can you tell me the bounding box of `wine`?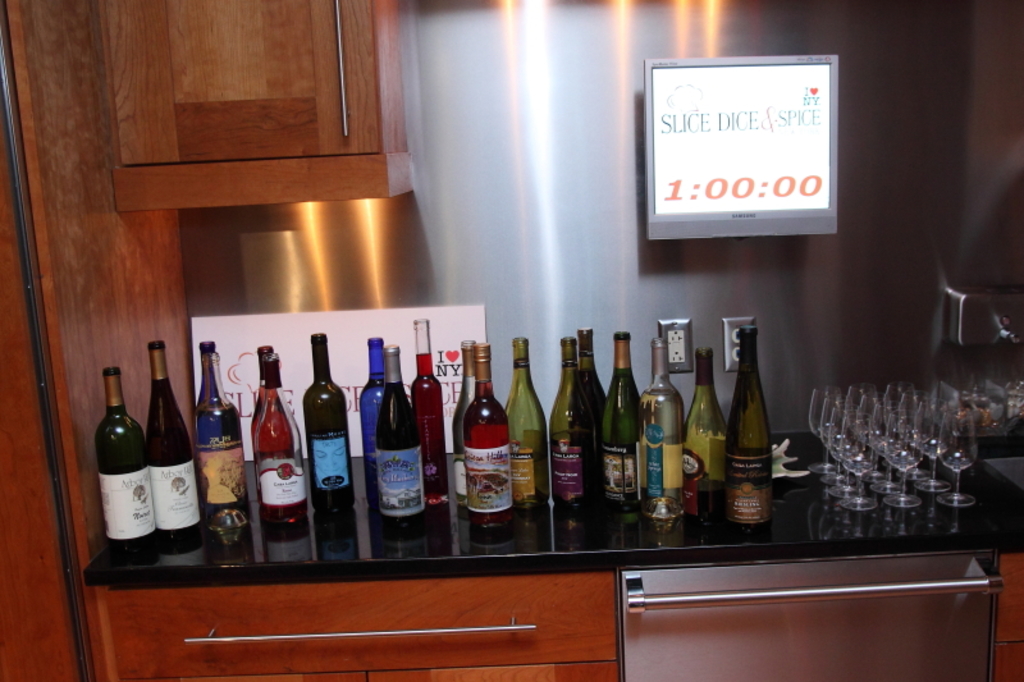
184 330 252 539.
